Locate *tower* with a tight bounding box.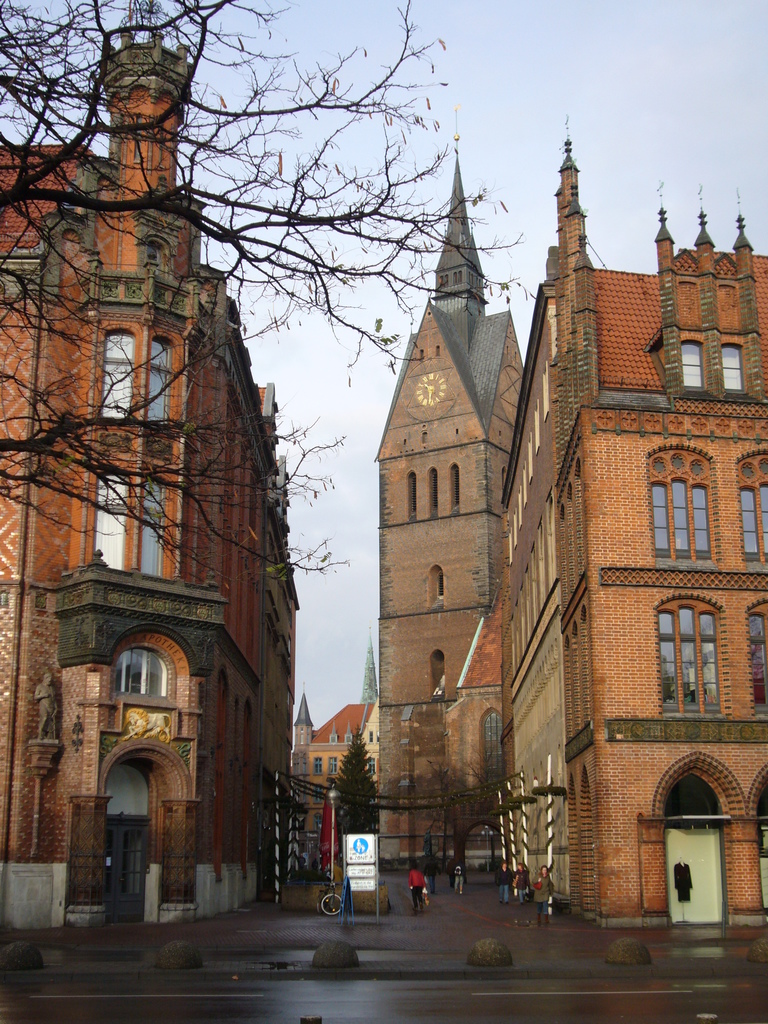
377 129 523 865.
